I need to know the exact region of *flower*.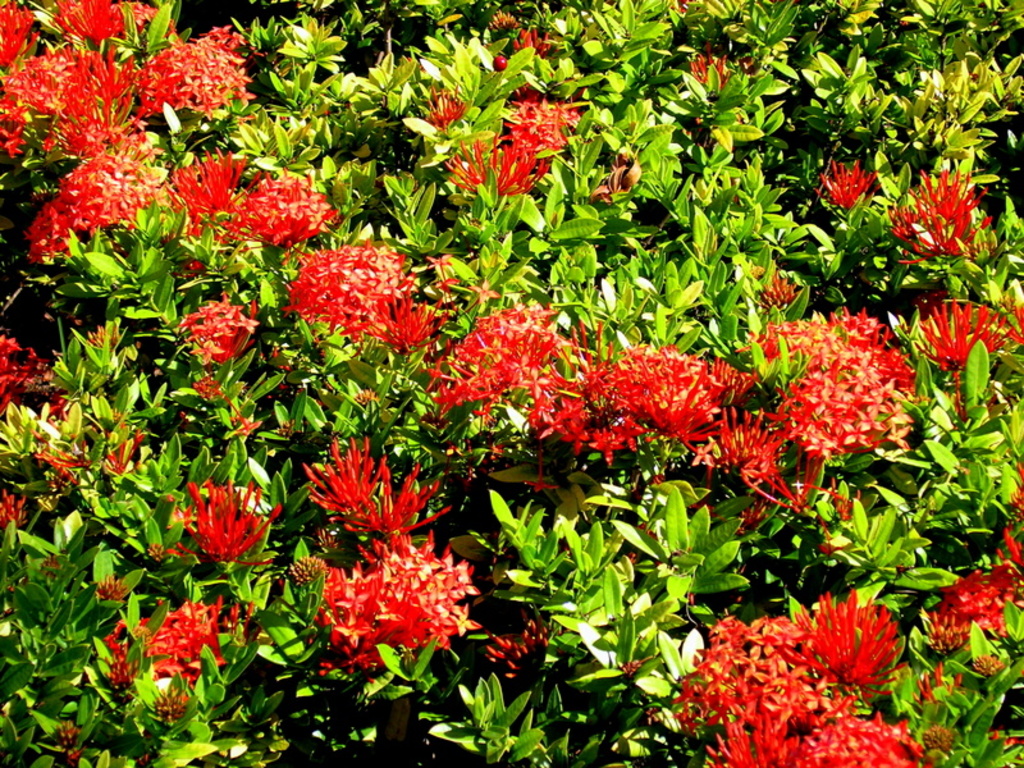
Region: (x1=279, y1=243, x2=483, y2=364).
